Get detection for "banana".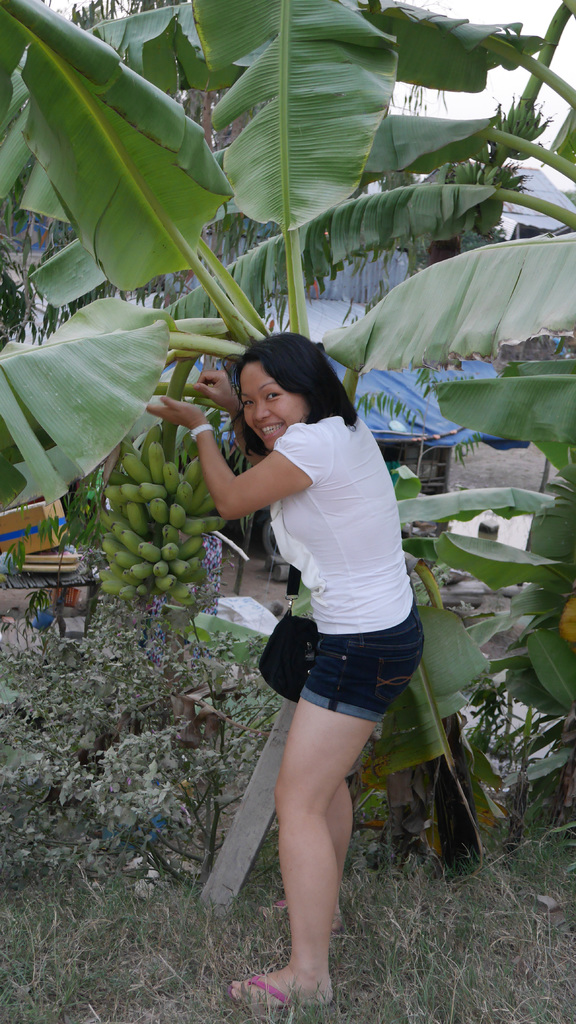
Detection: 75,429,225,609.
